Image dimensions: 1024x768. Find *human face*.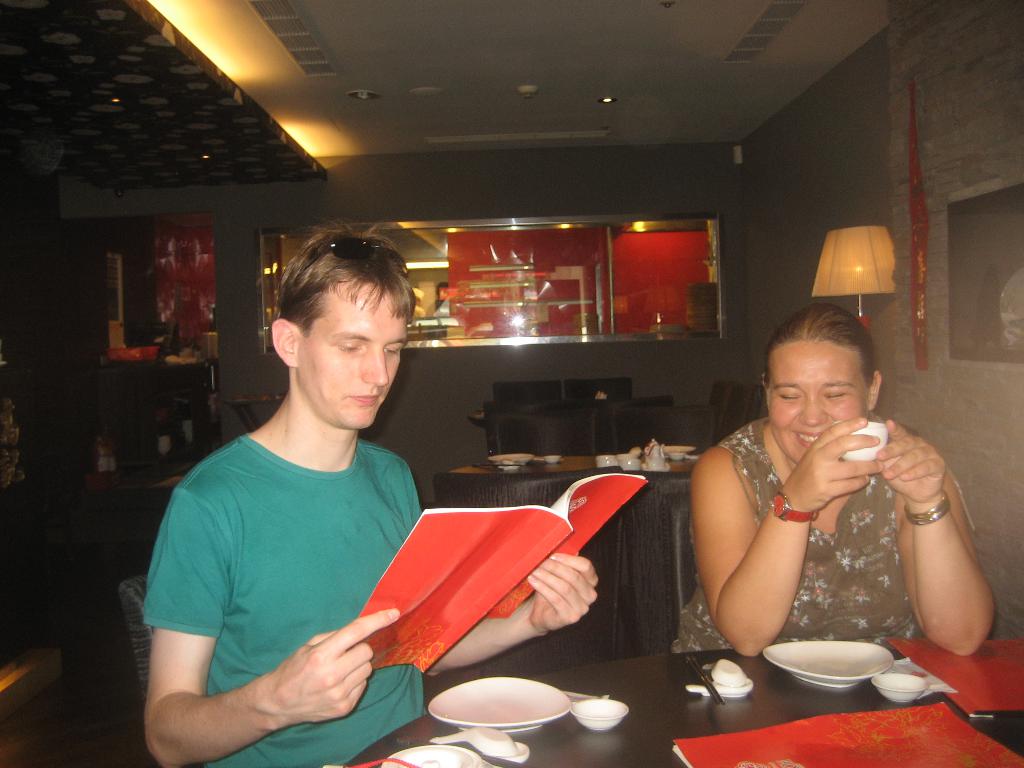
<bbox>294, 288, 402, 428</bbox>.
